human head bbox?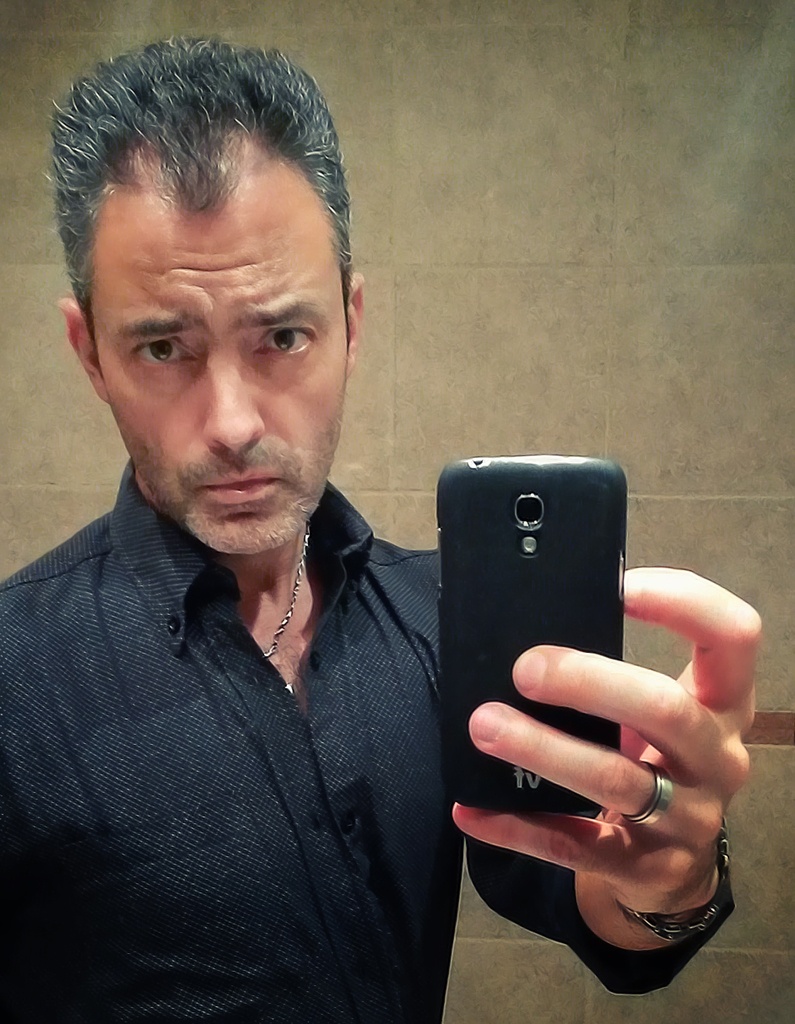
{"left": 43, "top": 17, "right": 361, "bottom": 526}
